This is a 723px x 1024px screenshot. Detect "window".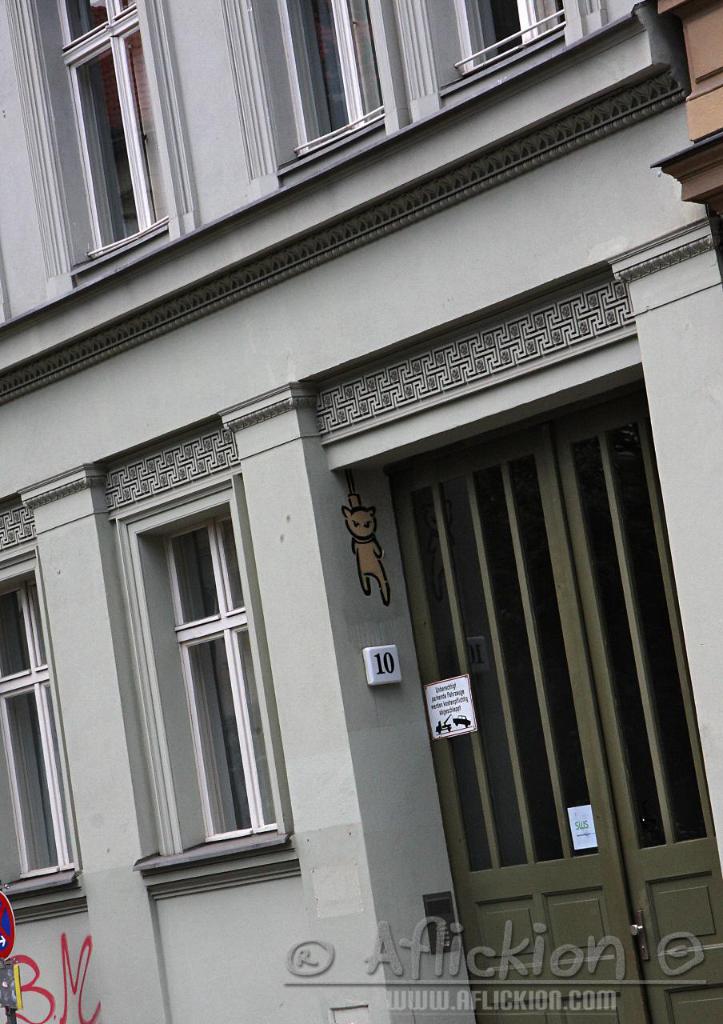
102, 444, 302, 874.
